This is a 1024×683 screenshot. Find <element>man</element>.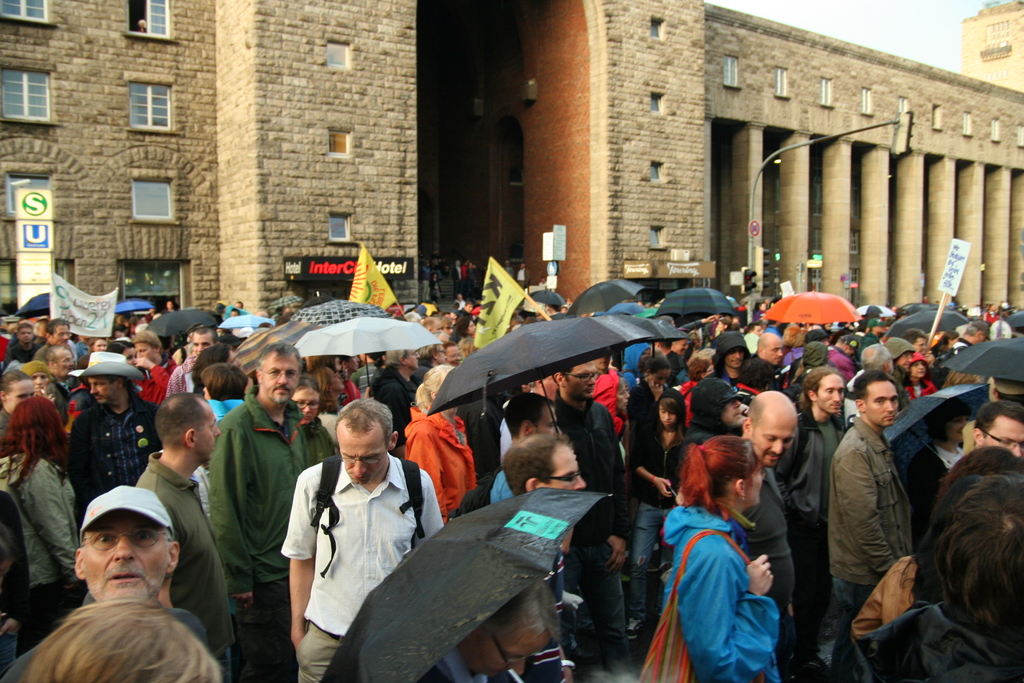
Bounding box: box(754, 332, 781, 366).
